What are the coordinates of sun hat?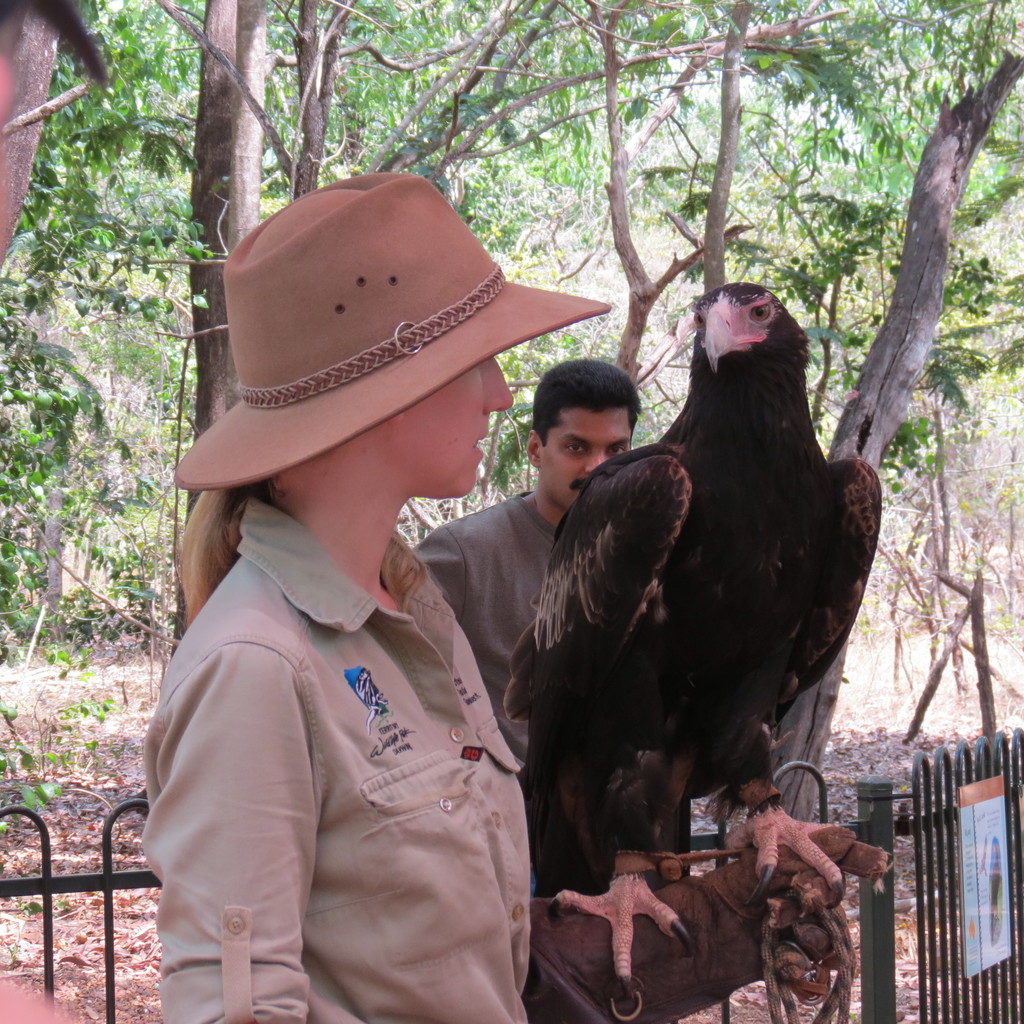
rect(161, 165, 612, 494).
